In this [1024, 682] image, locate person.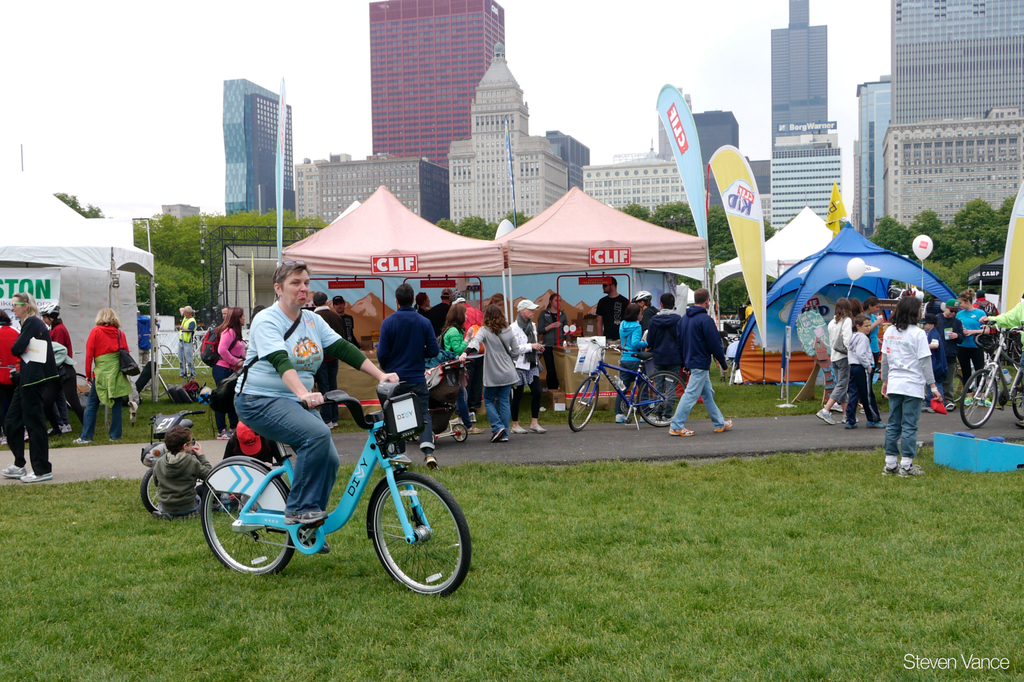
Bounding box: (left=428, top=285, right=456, bottom=331).
